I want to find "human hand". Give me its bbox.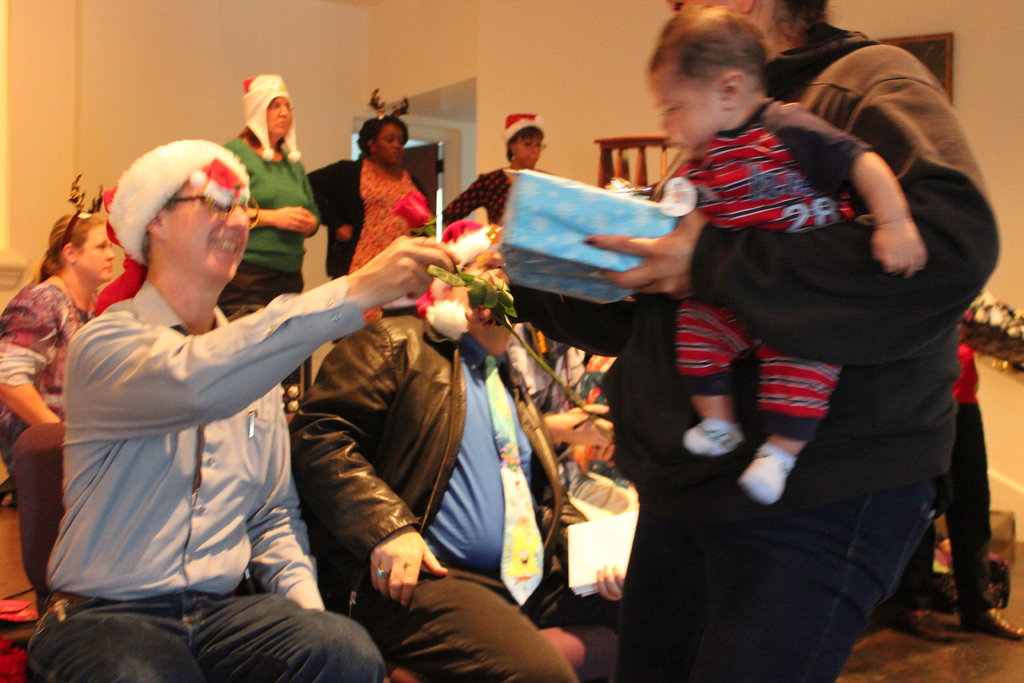
bbox=[871, 217, 929, 281].
